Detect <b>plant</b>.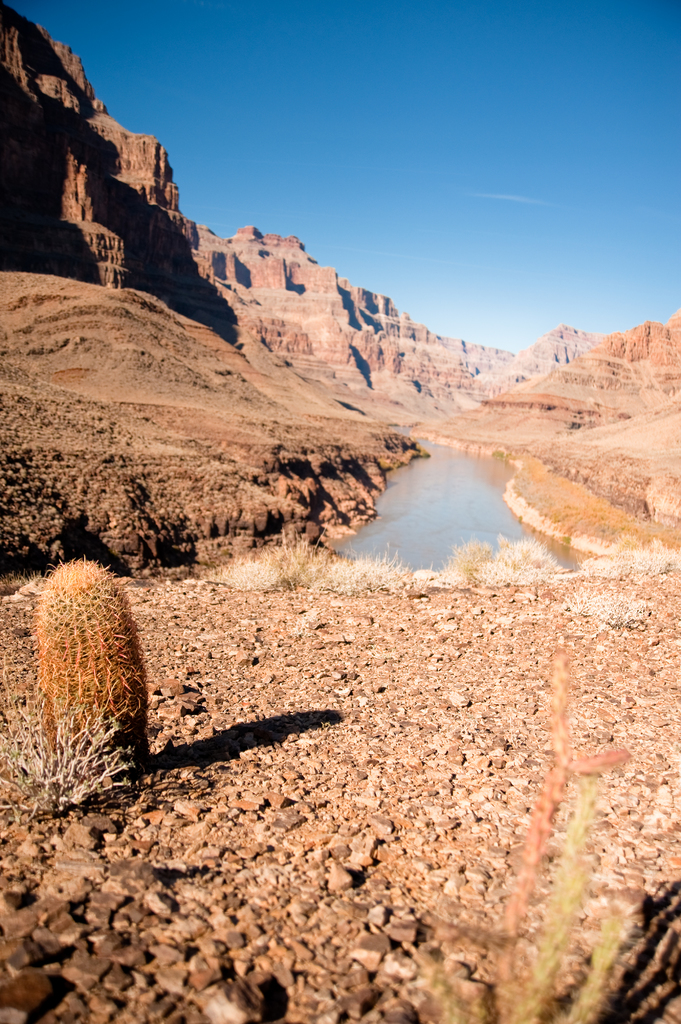
Detected at <box>420,727,680,1021</box>.
